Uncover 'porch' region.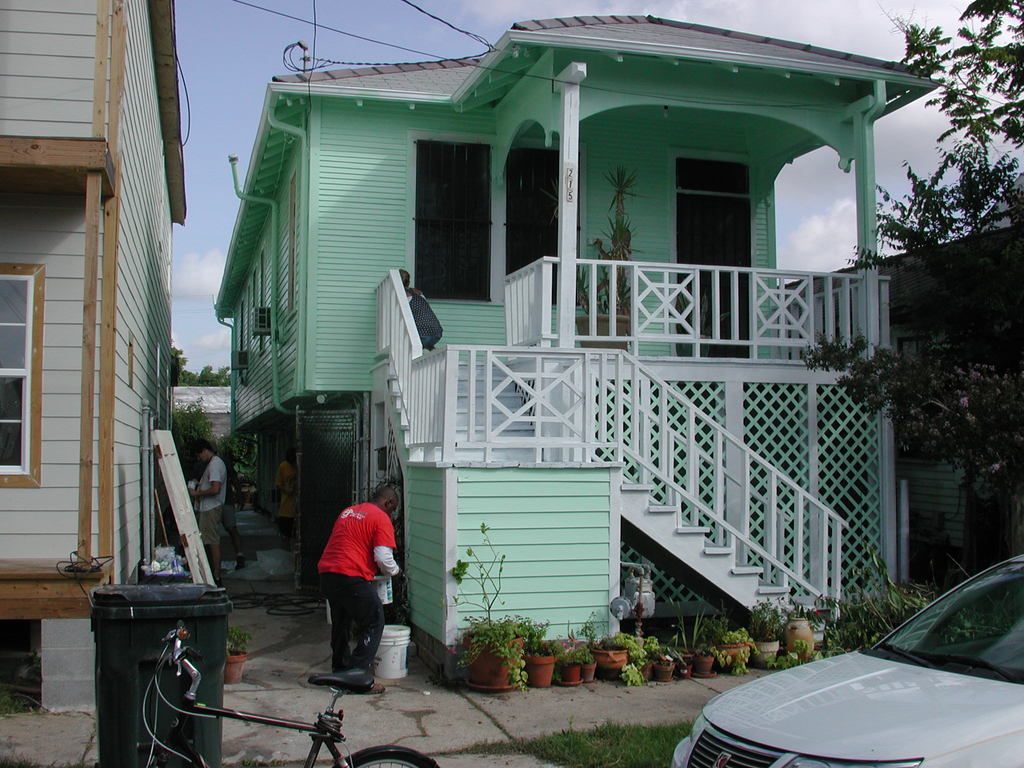
Uncovered: l=370, t=252, r=889, b=364.
